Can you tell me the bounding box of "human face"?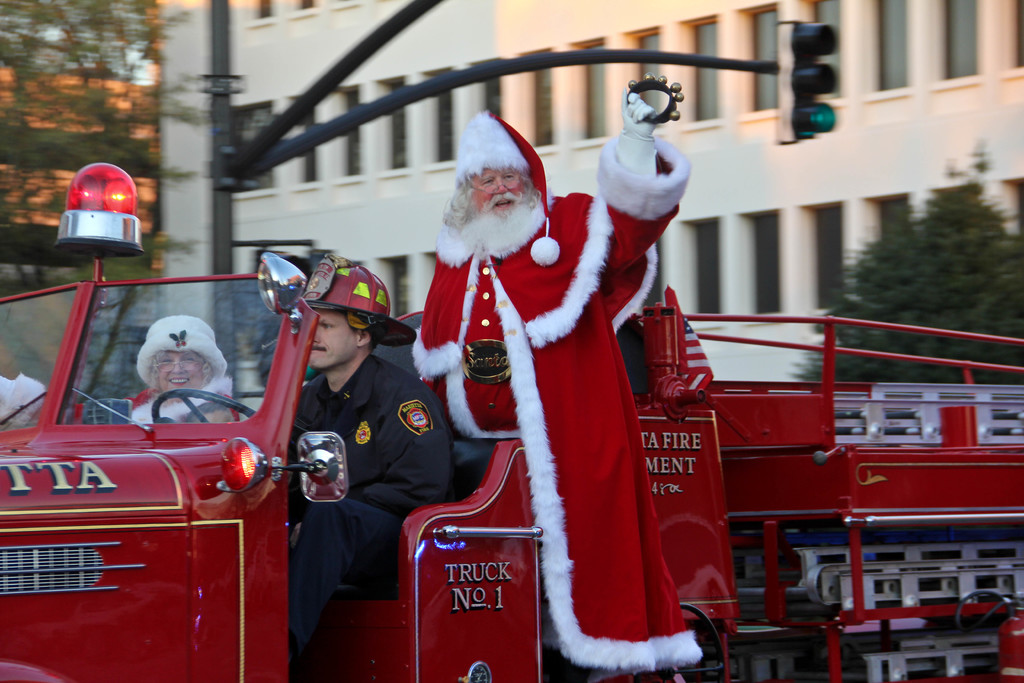
pyautogui.locateOnScreen(308, 307, 362, 370).
